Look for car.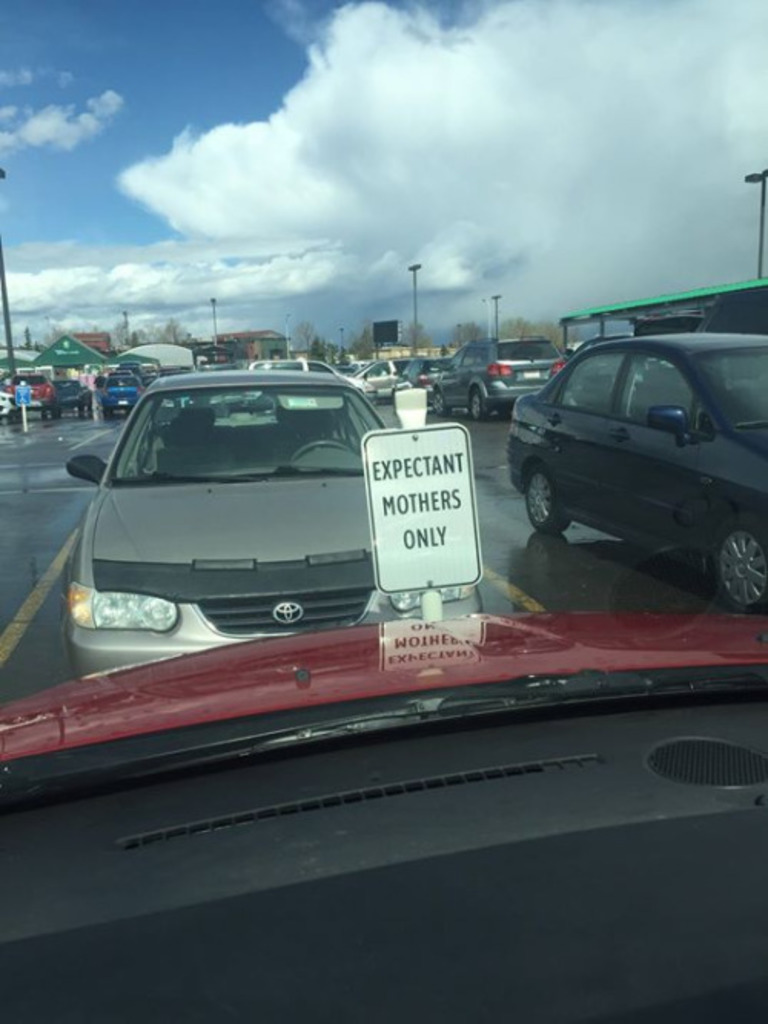
Found: 504 335 766 605.
